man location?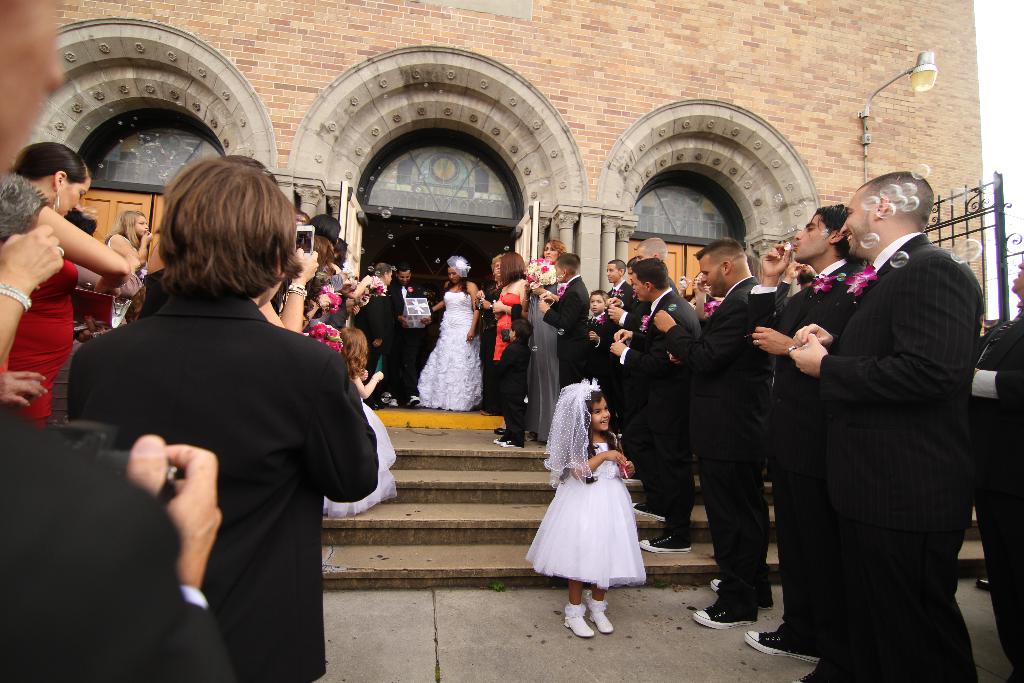
(387, 265, 424, 407)
